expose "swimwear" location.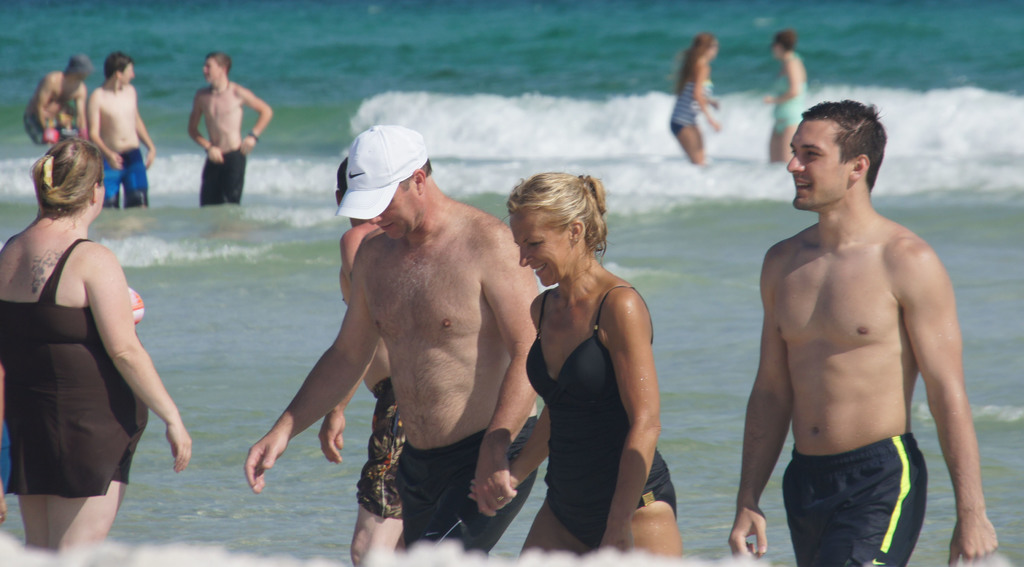
Exposed at 20/110/79/145.
